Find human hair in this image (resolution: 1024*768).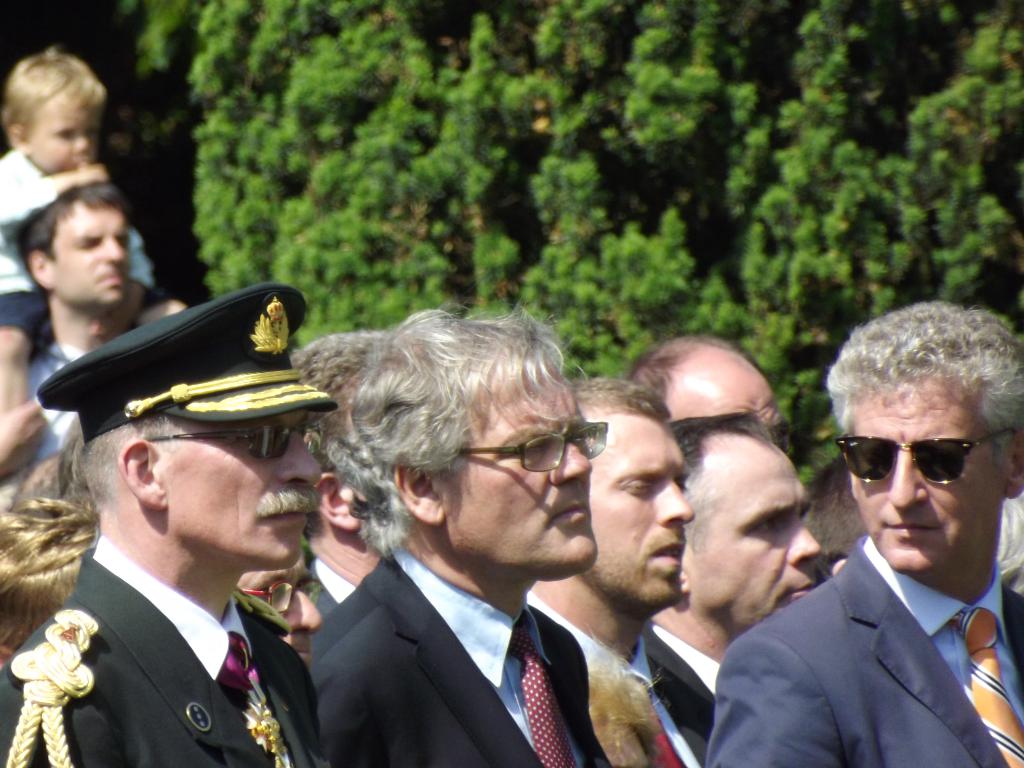
[x1=323, y1=307, x2=594, y2=554].
